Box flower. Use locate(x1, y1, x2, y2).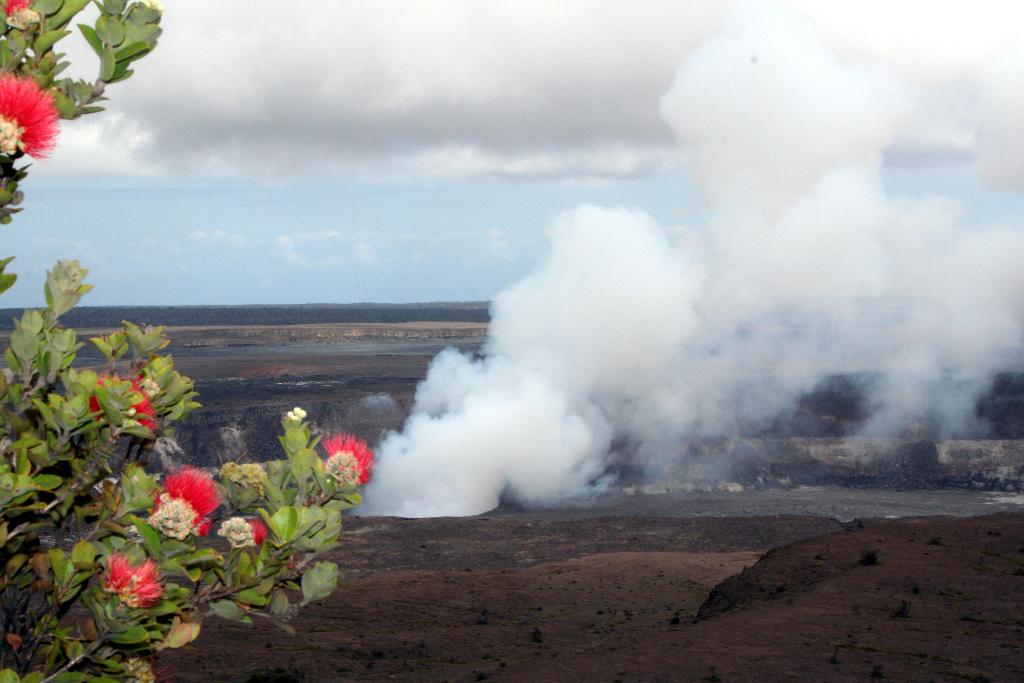
locate(5, 0, 42, 28).
